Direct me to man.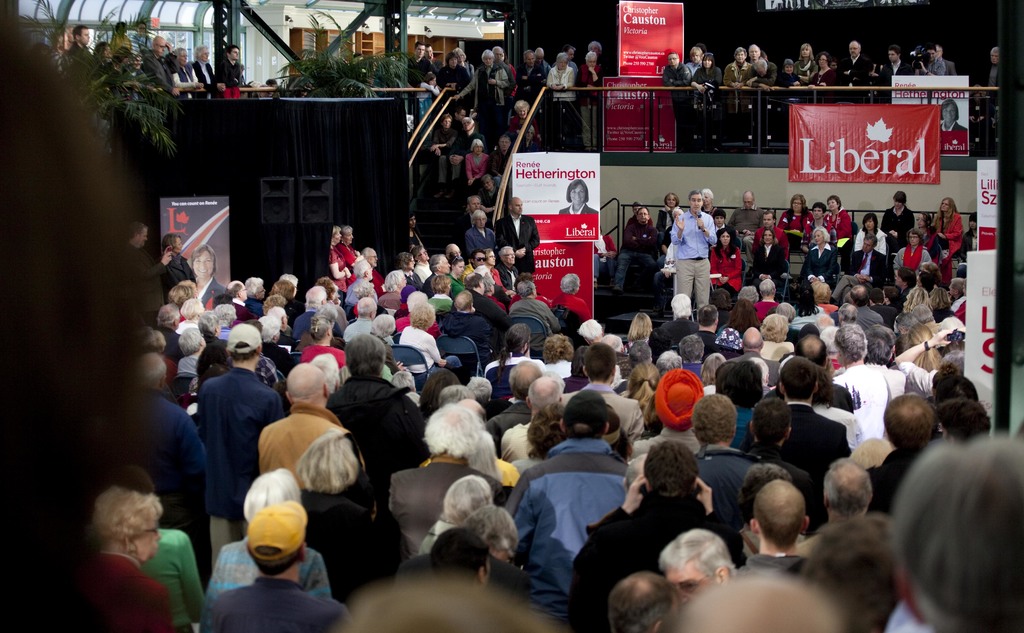
Direction: [left=211, top=501, right=346, bottom=632].
